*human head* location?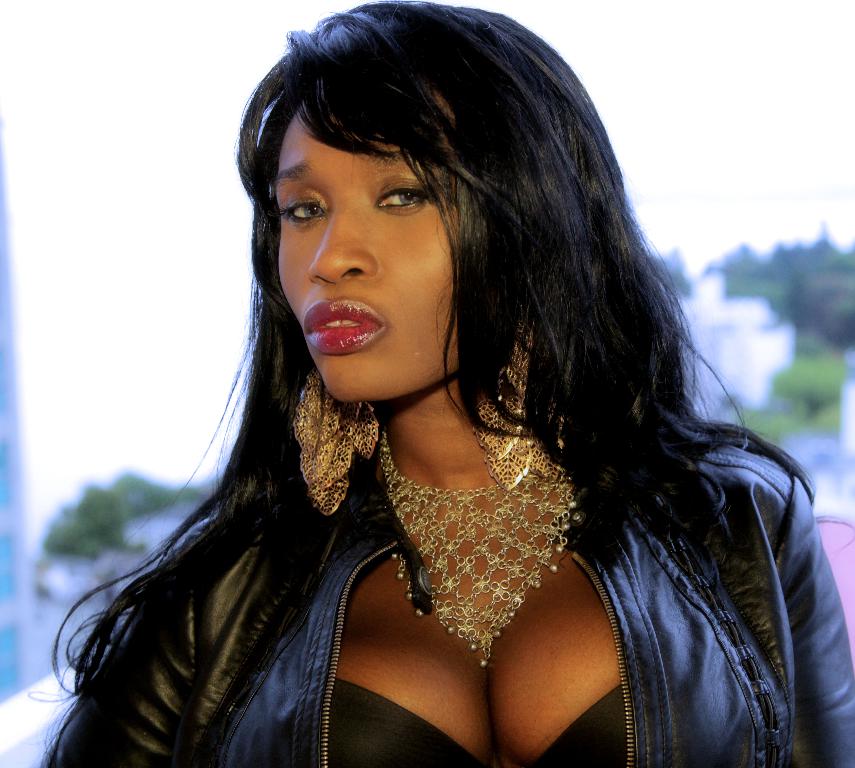
region(243, 0, 672, 416)
